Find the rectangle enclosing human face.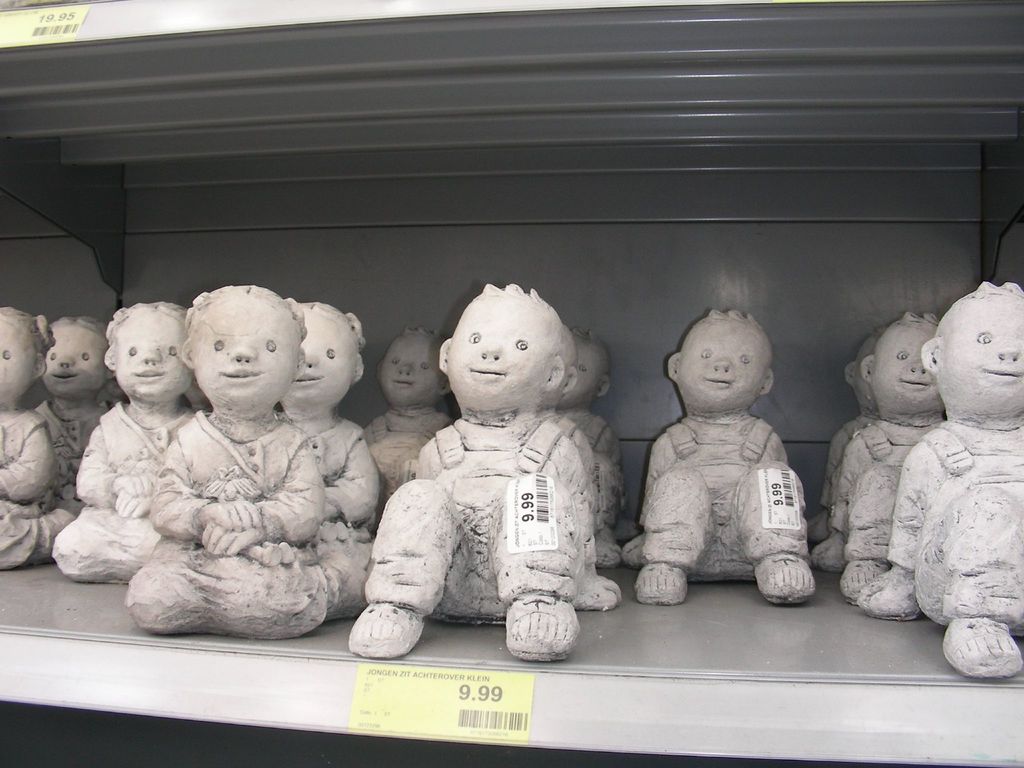
l=384, t=340, r=447, b=410.
